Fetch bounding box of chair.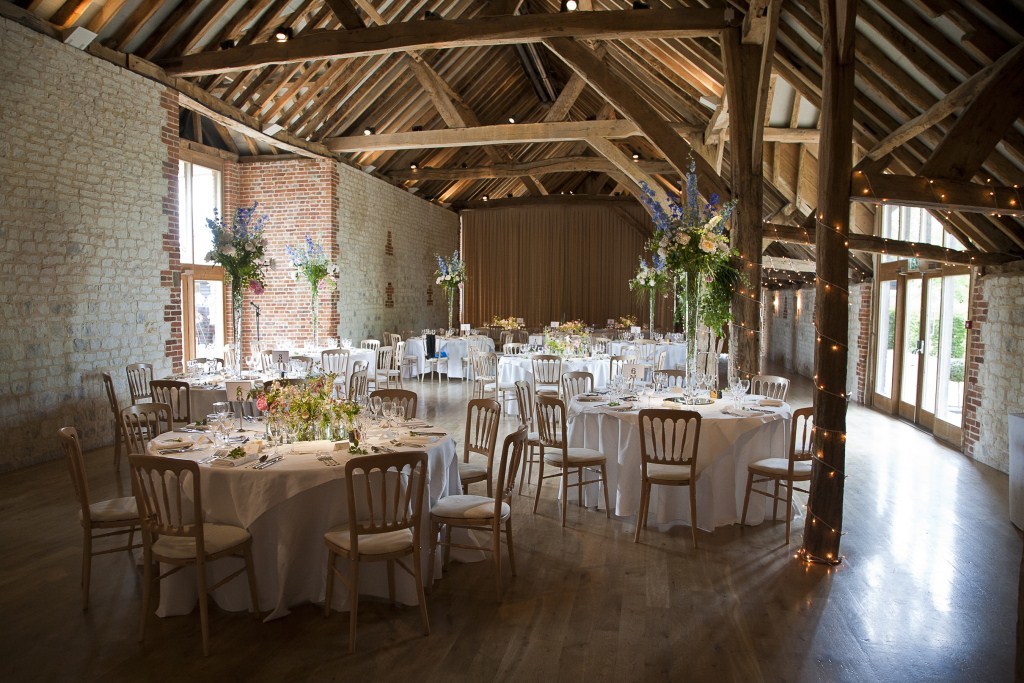
Bbox: crop(414, 336, 454, 384).
